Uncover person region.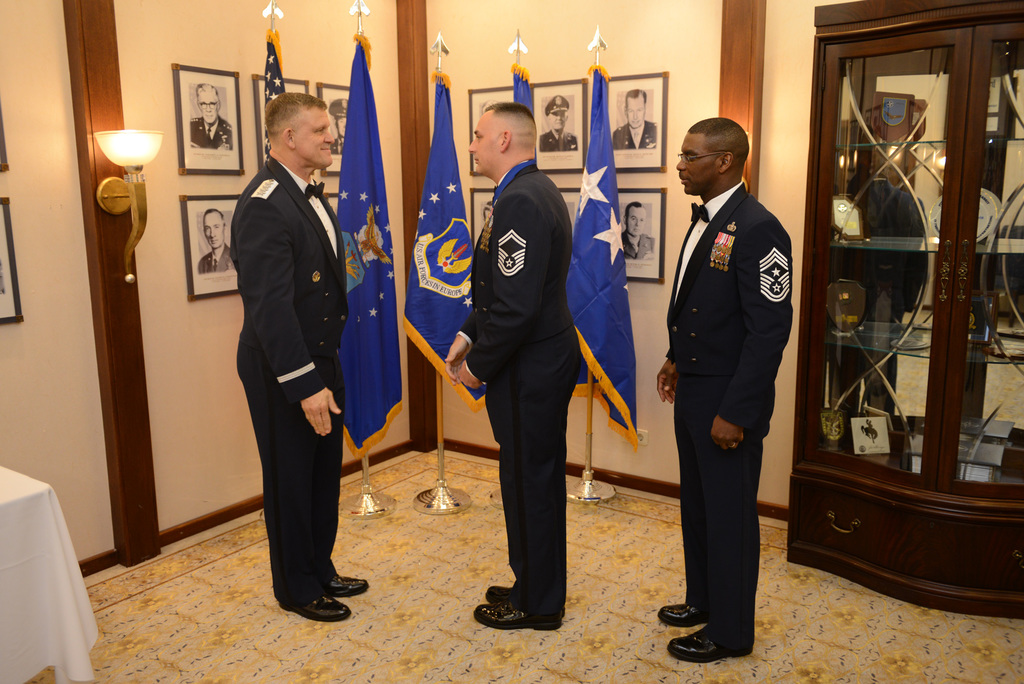
Uncovered: [612,88,653,151].
